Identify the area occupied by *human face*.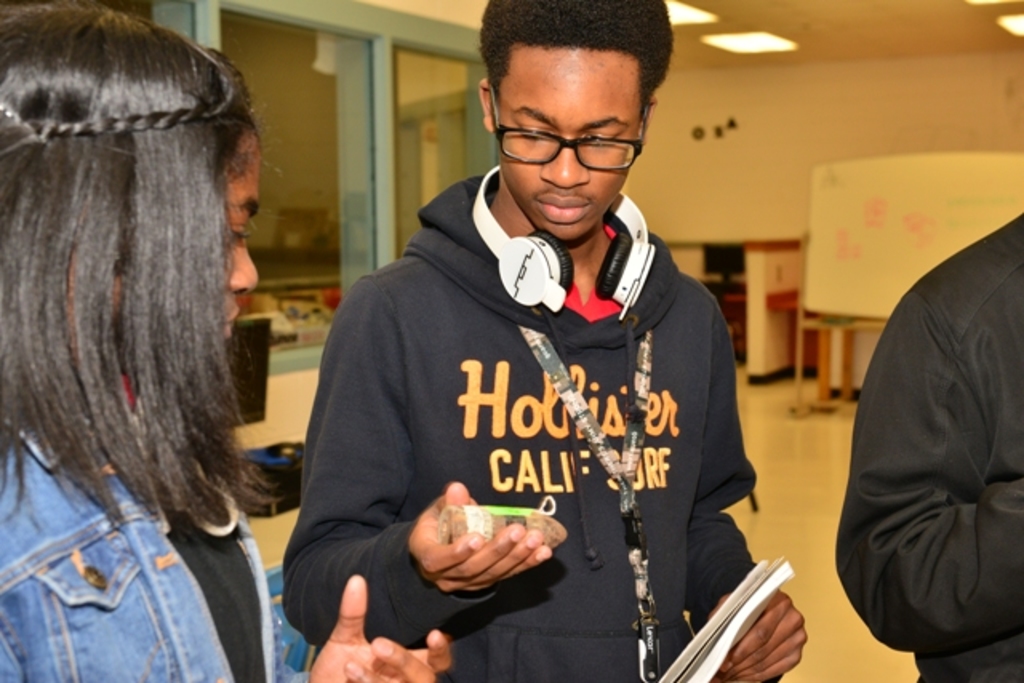
Area: x1=208 y1=112 x2=258 y2=350.
